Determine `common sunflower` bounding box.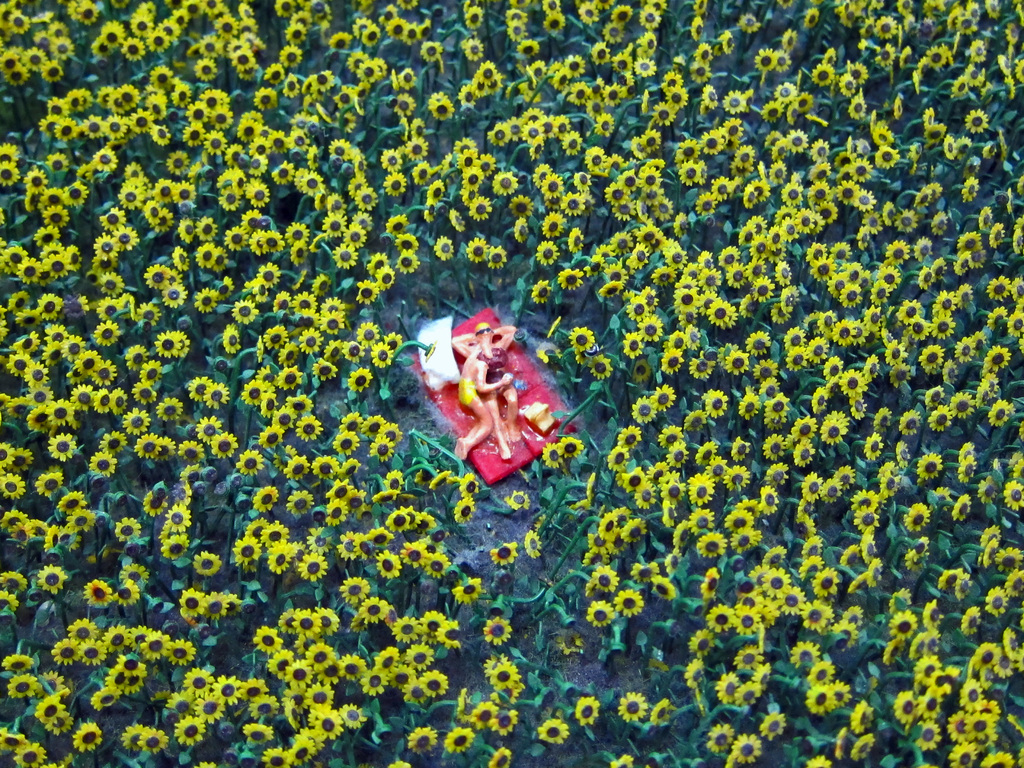
Determined: [433,239,458,257].
